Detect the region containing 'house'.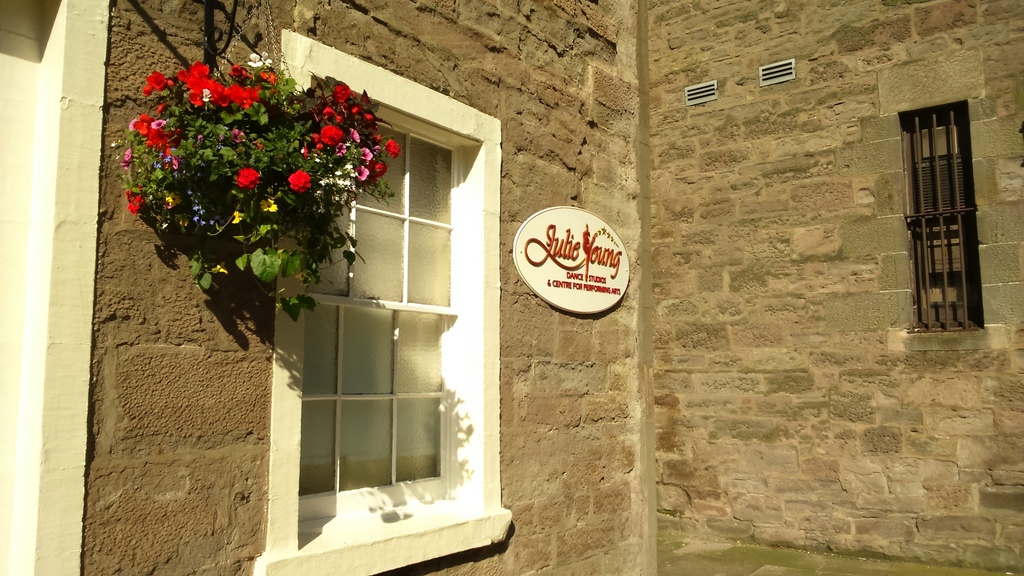
0:0:1023:575.
